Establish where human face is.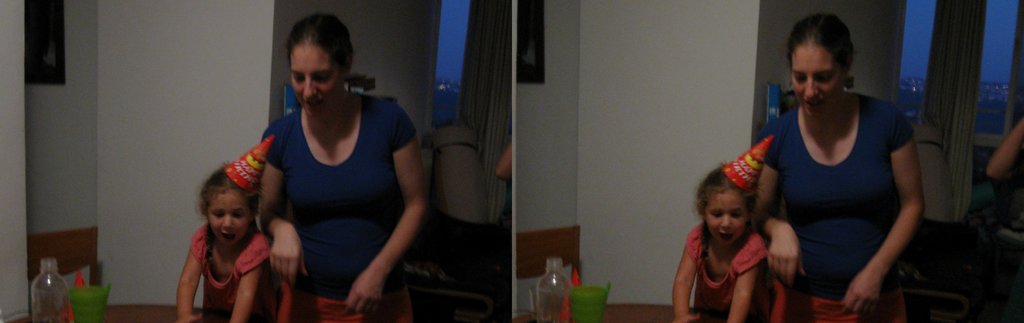
Established at bbox(703, 192, 750, 245).
